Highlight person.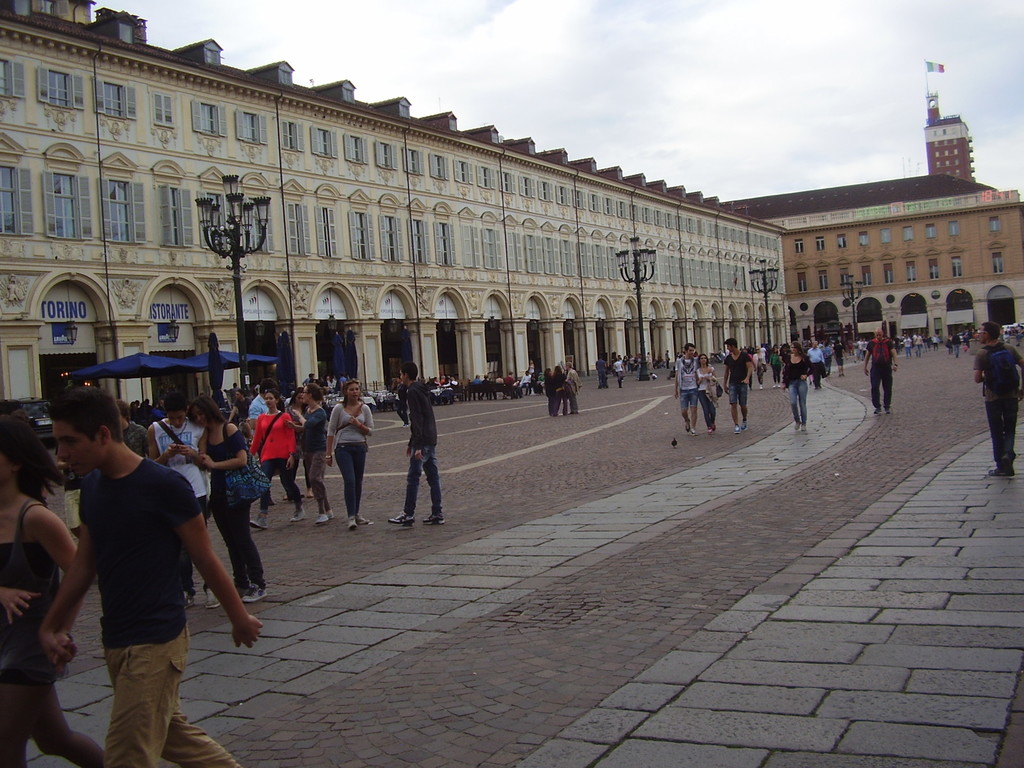
Highlighted region: box=[725, 338, 752, 433].
